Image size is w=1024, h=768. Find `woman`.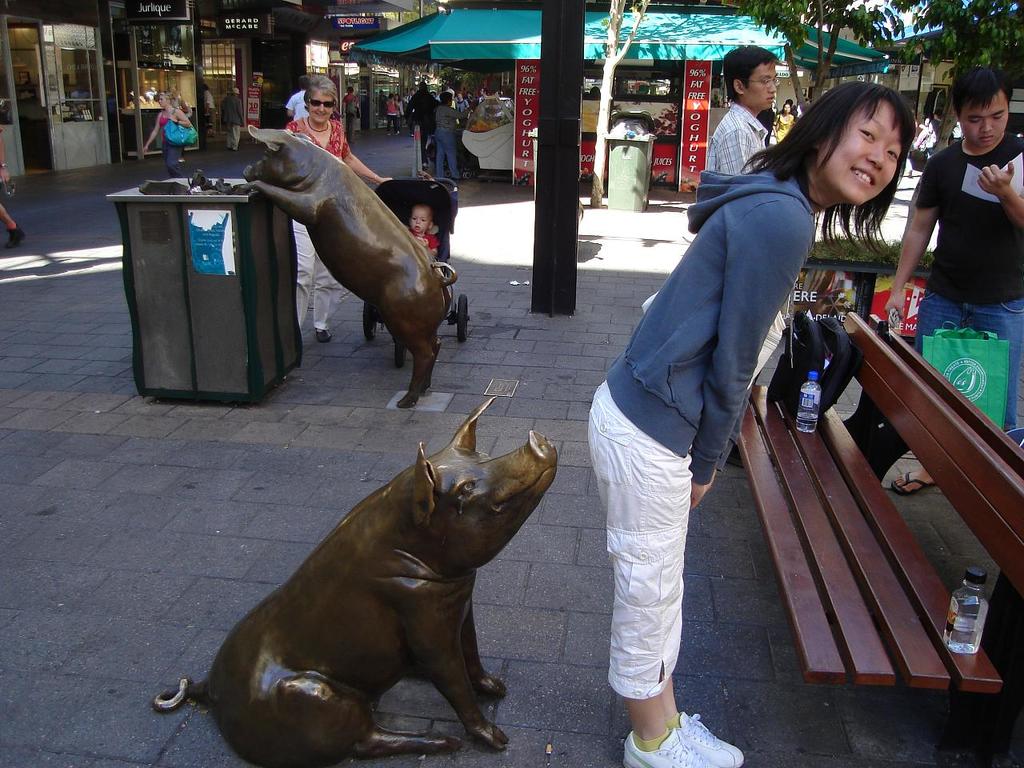
[left=278, top=74, right=392, bottom=347].
